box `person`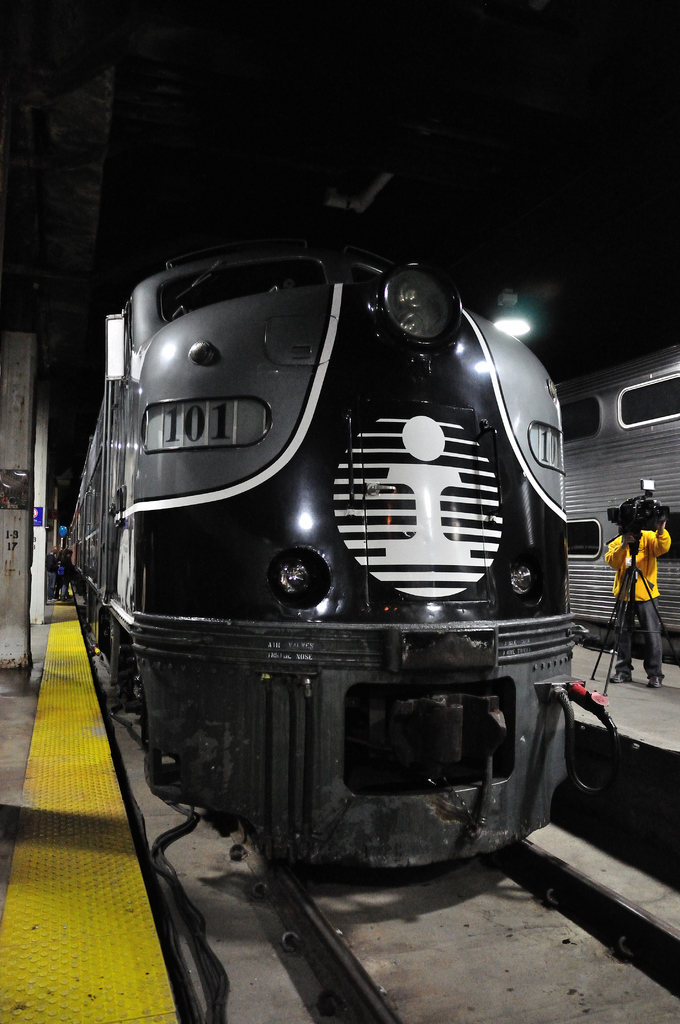
box(58, 548, 65, 563)
